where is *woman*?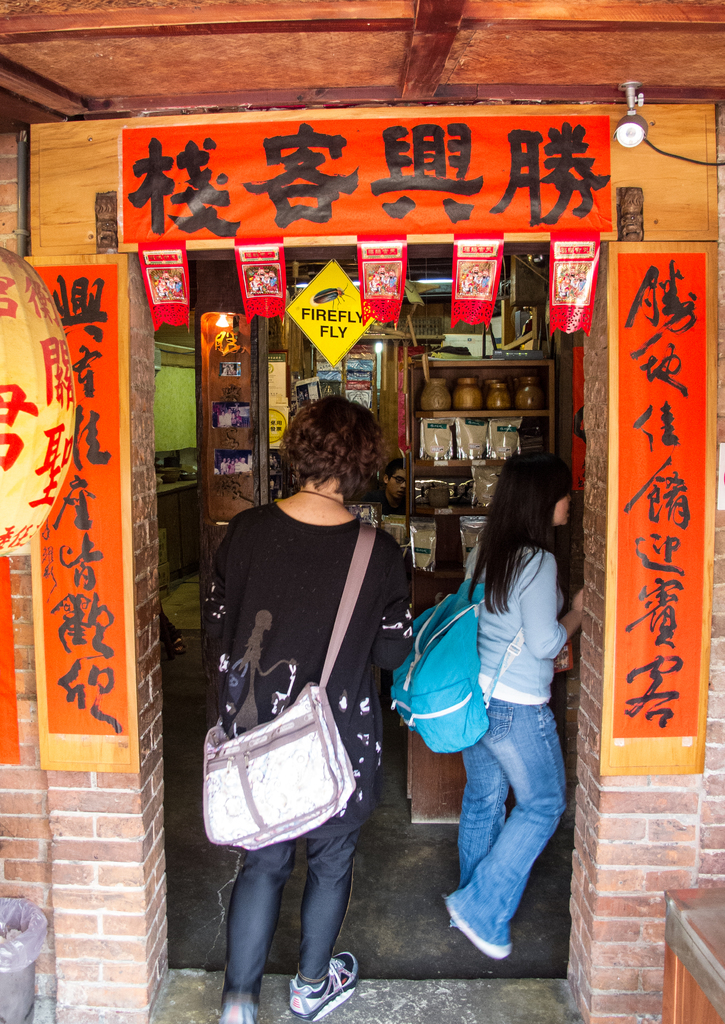
l=454, t=438, r=587, b=956.
